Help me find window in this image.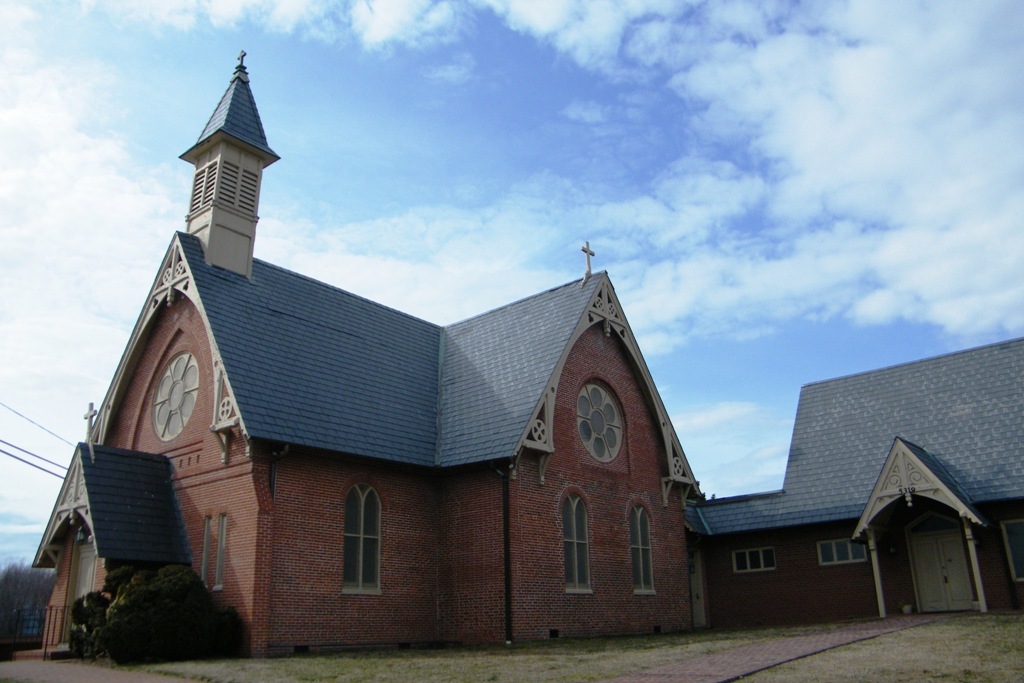
Found it: select_region(212, 514, 229, 589).
